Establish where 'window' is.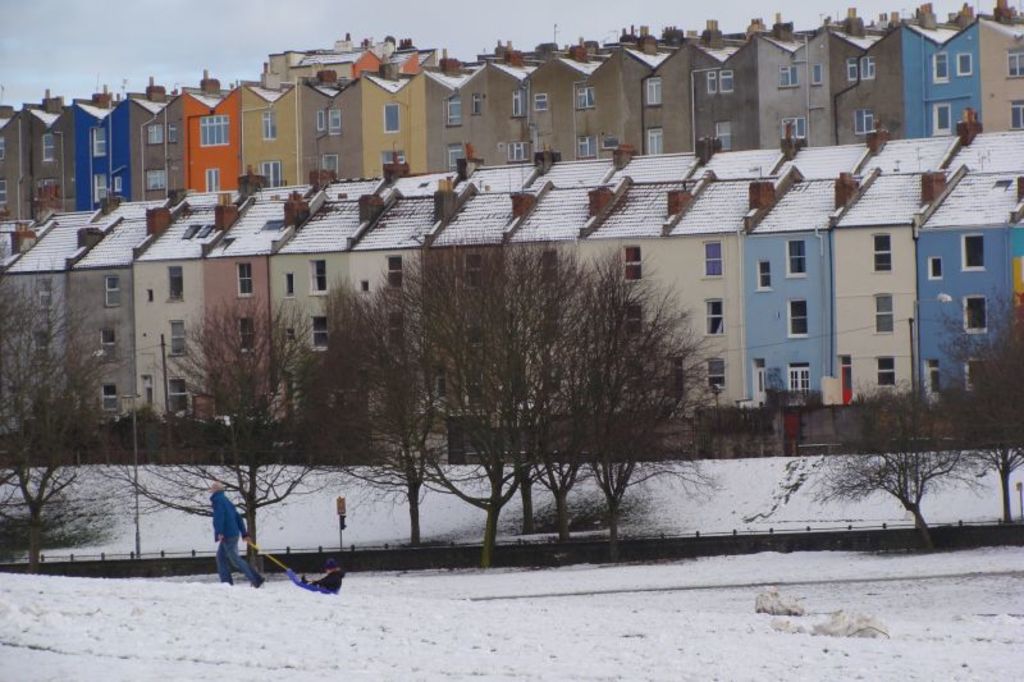
Established at detection(93, 170, 109, 201).
